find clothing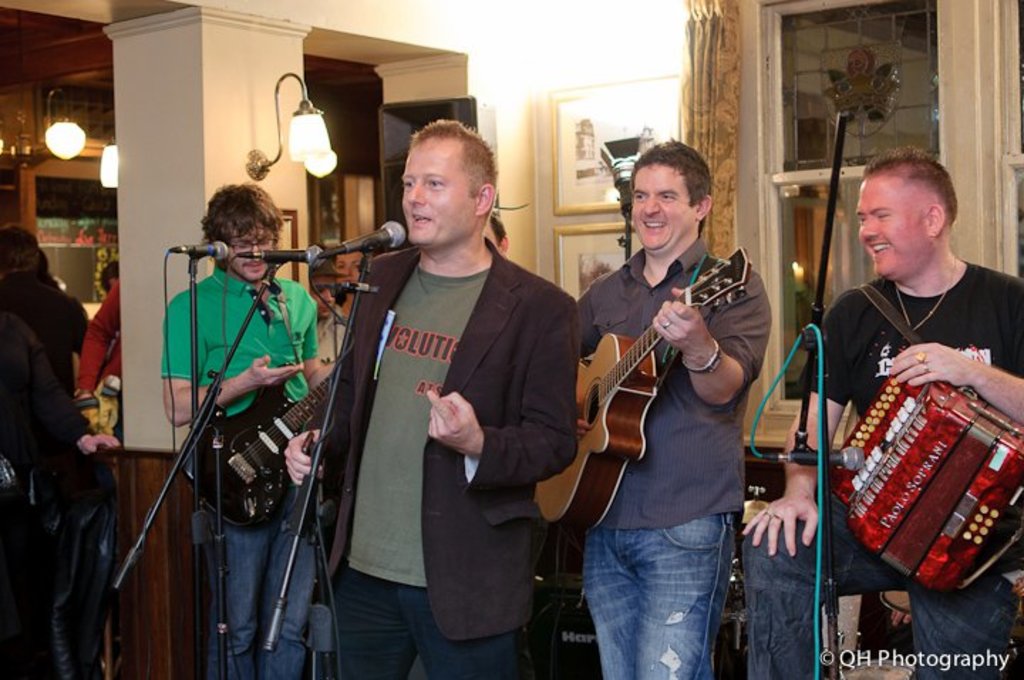
x1=162 y1=262 x2=317 y2=679
